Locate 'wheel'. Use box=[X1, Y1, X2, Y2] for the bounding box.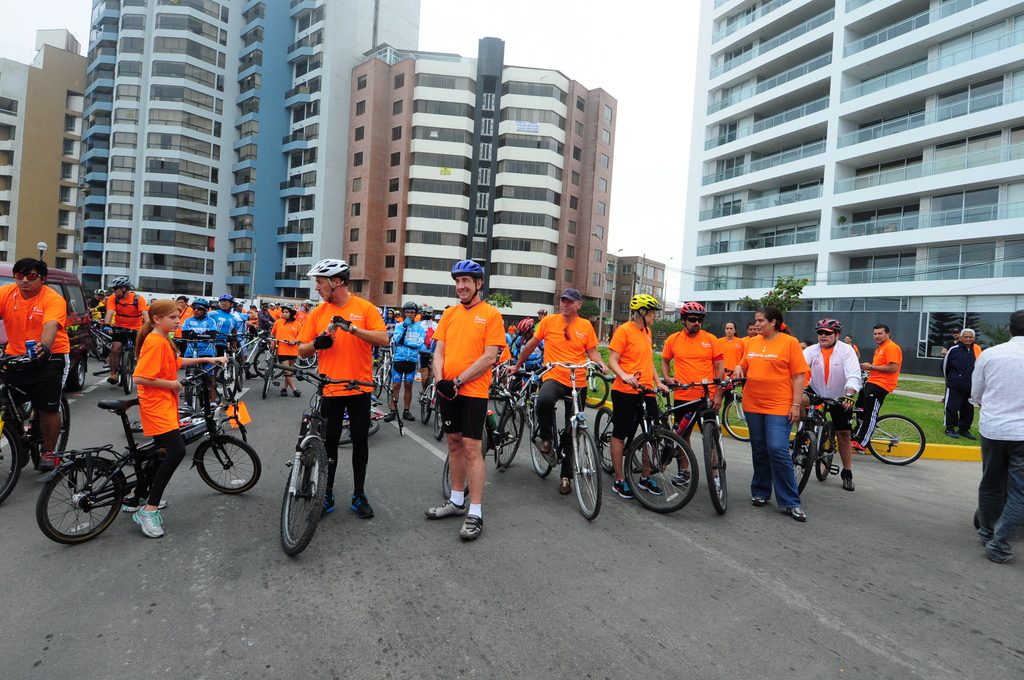
box=[0, 425, 22, 503].
